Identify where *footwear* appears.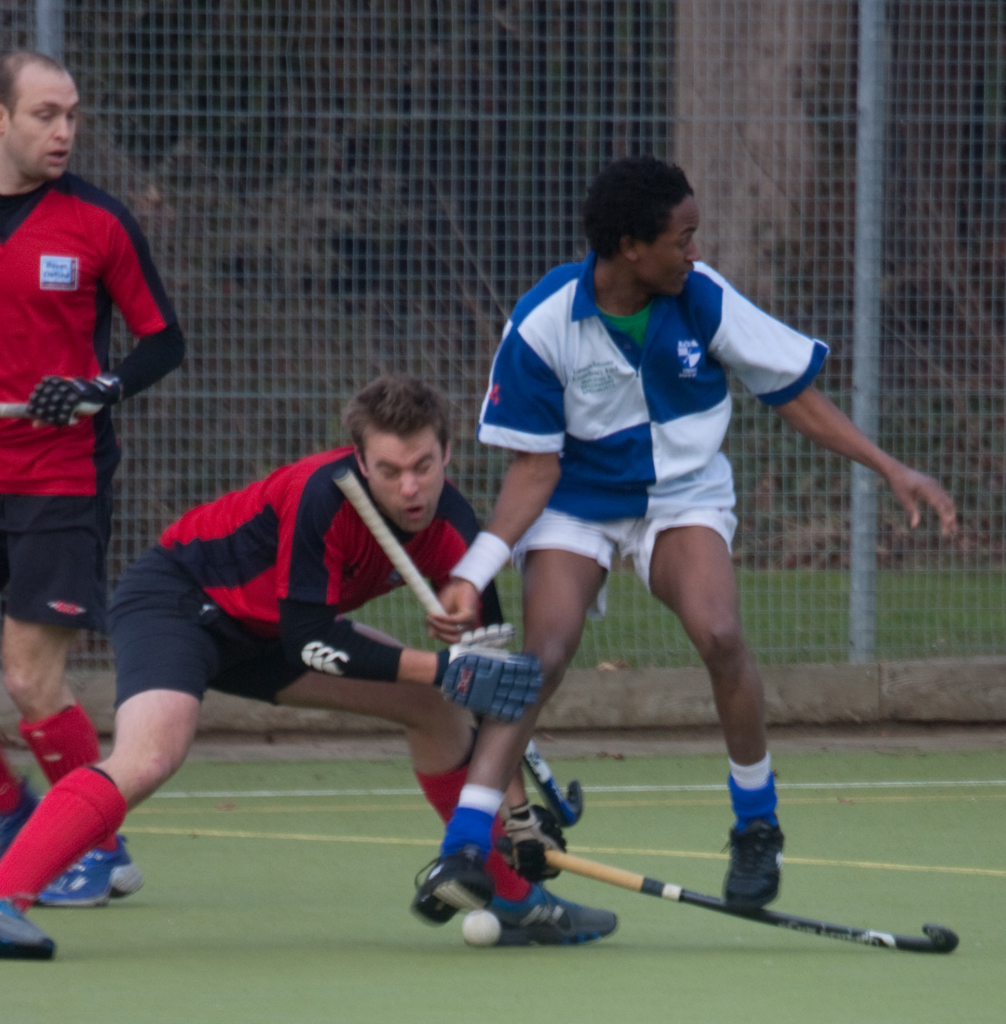
Appears at 4,767,44,879.
